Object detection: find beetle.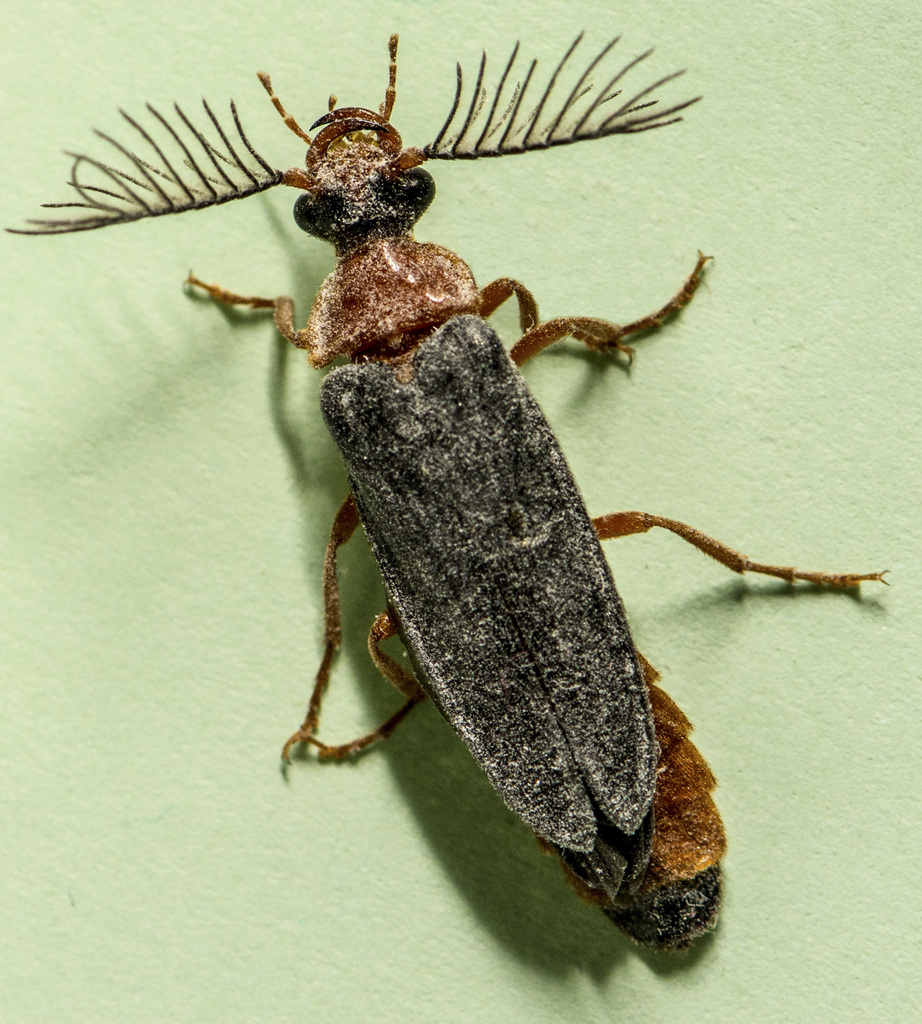
(x1=25, y1=52, x2=871, y2=951).
